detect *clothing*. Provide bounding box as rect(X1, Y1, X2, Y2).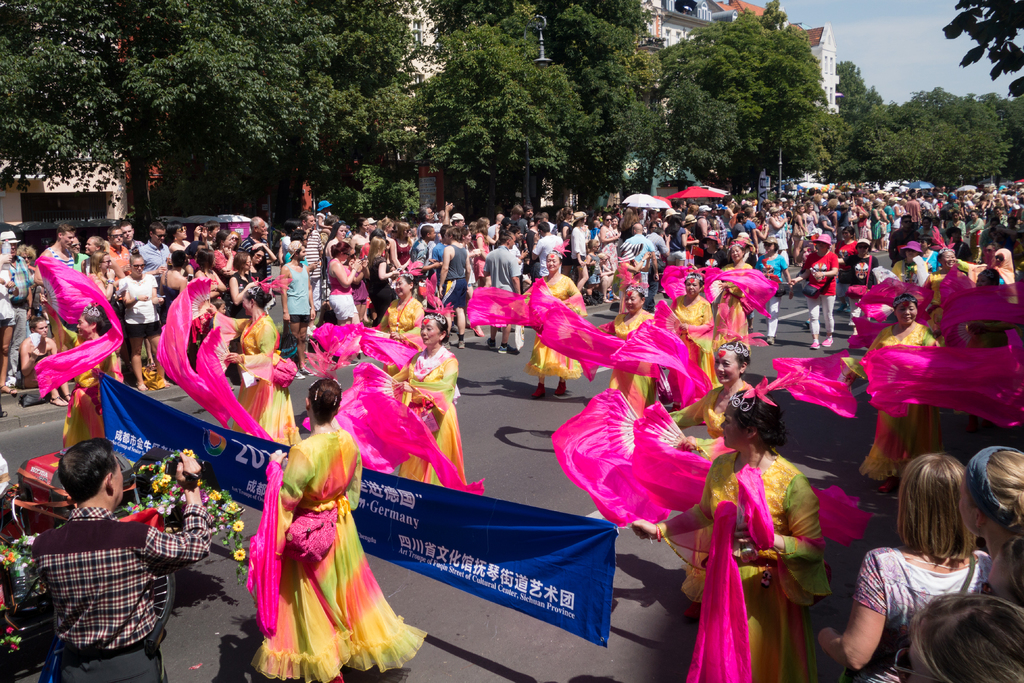
rect(115, 273, 165, 336).
